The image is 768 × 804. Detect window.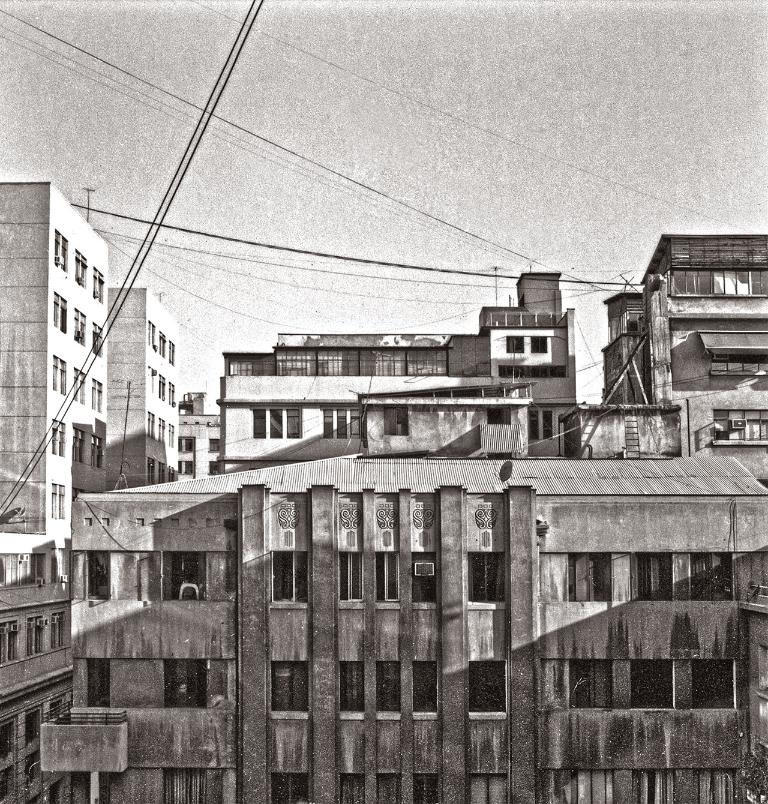
Detection: x1=22 y1=743 x2=44 y2=803.
